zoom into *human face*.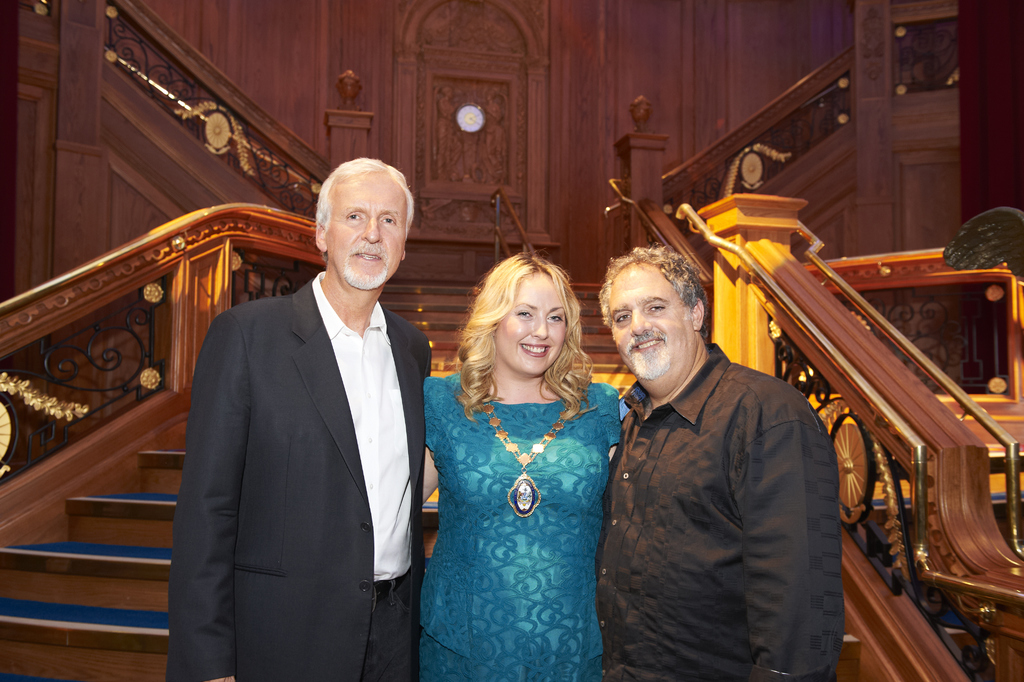
Zoom target: 326:172:404:285.
